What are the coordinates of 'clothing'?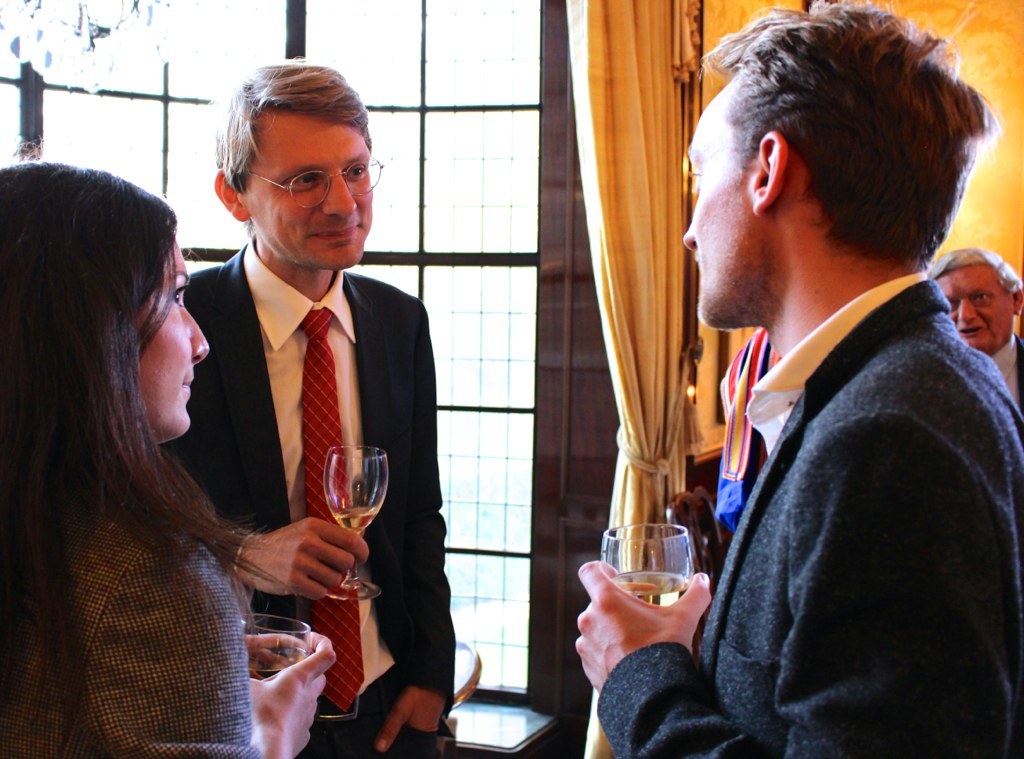
locate(155, 234, 462, 758).
